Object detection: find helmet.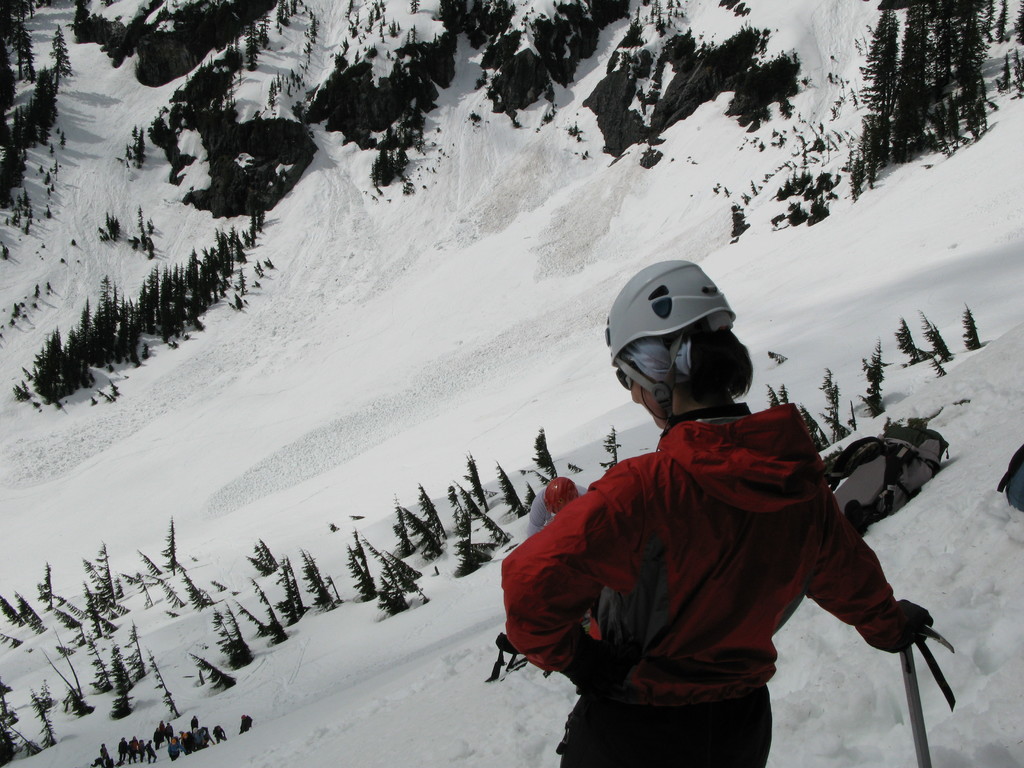
[left=606, top=262, right=753, bottom=430].
